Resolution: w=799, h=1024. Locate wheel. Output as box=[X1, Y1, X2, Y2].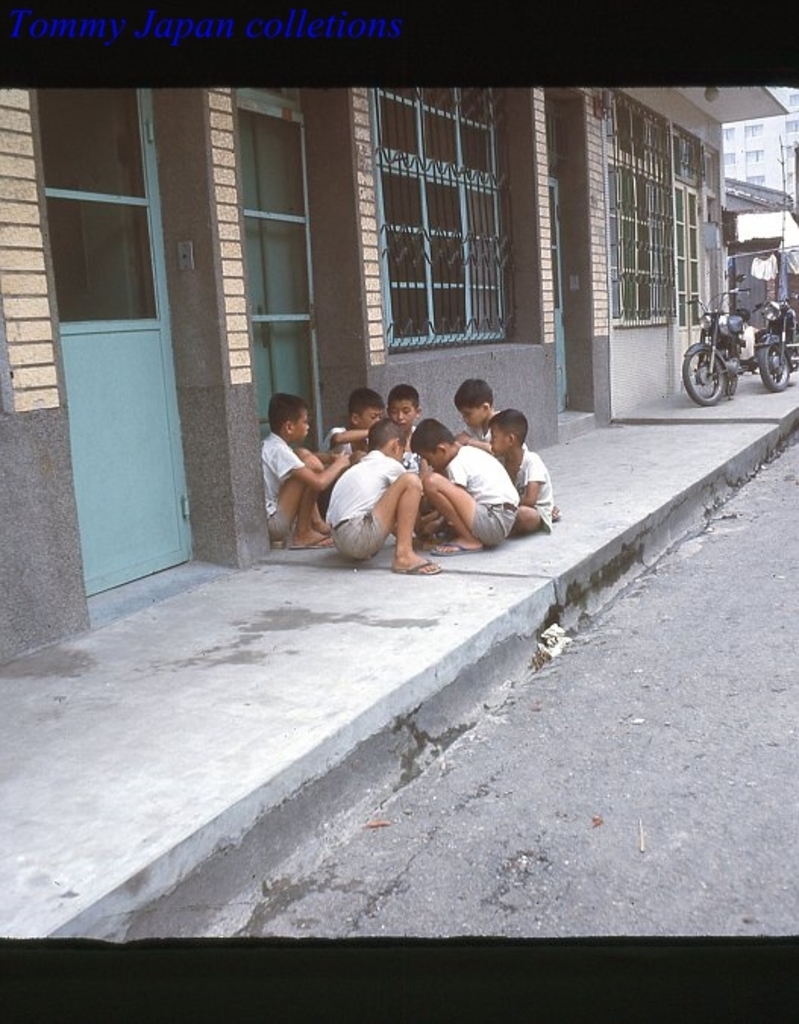
box=[678, 344, 732, 375].
